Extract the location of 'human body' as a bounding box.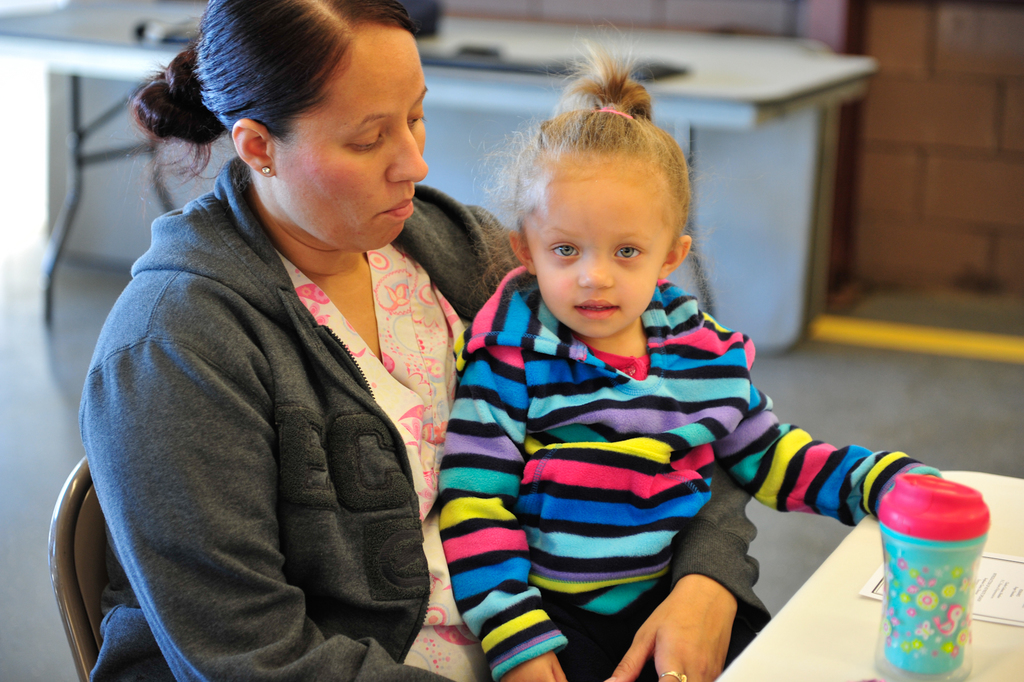
<box>438,38,938,681</box>.
